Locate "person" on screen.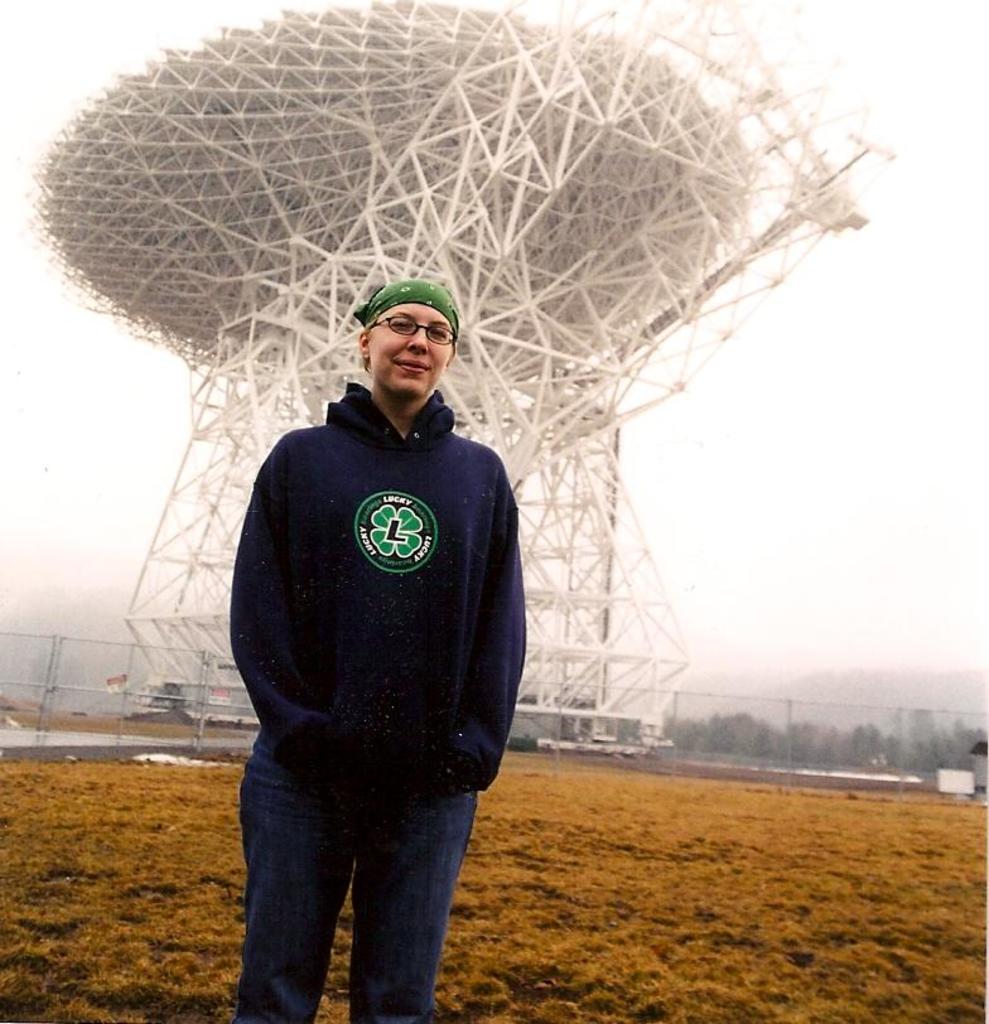
On screen at (232,280,537,1023).
